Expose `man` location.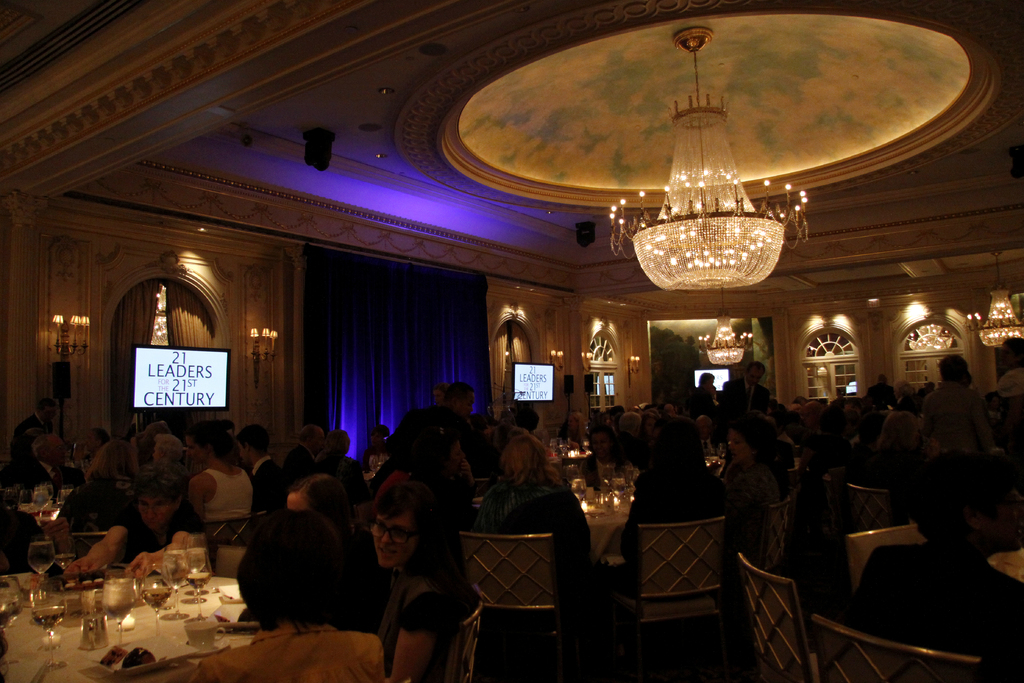
Exposed at [x1=324, y1=482, x2=475, y2=671].
